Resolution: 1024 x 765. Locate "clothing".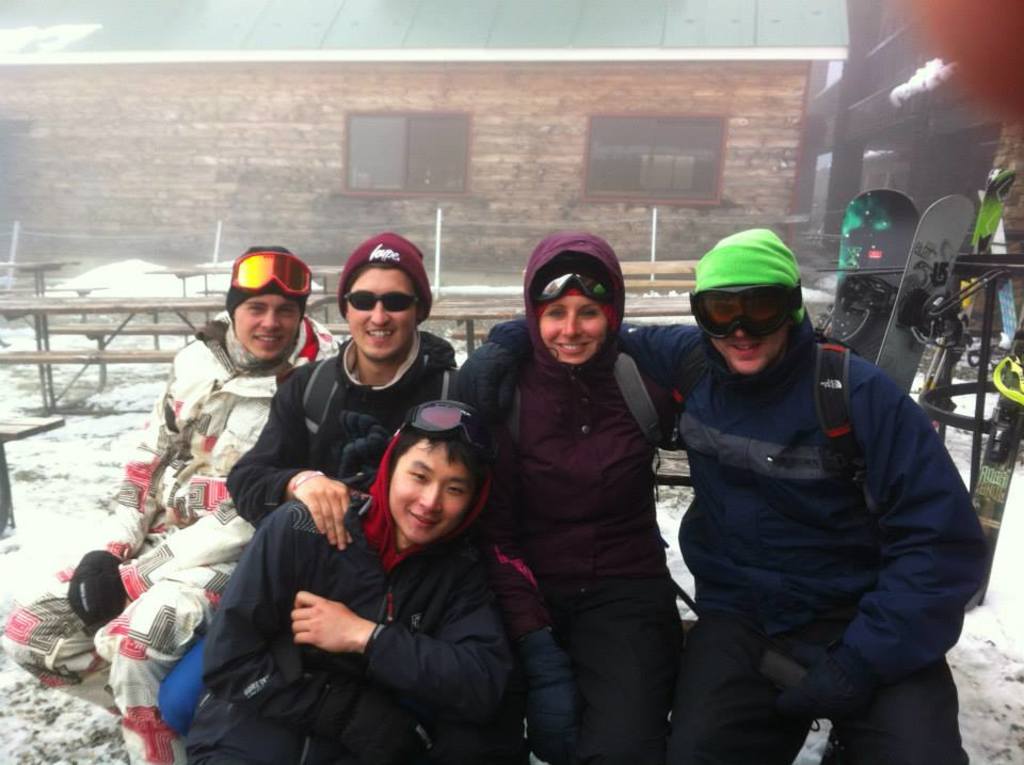
(177, 487, 507, 764).
